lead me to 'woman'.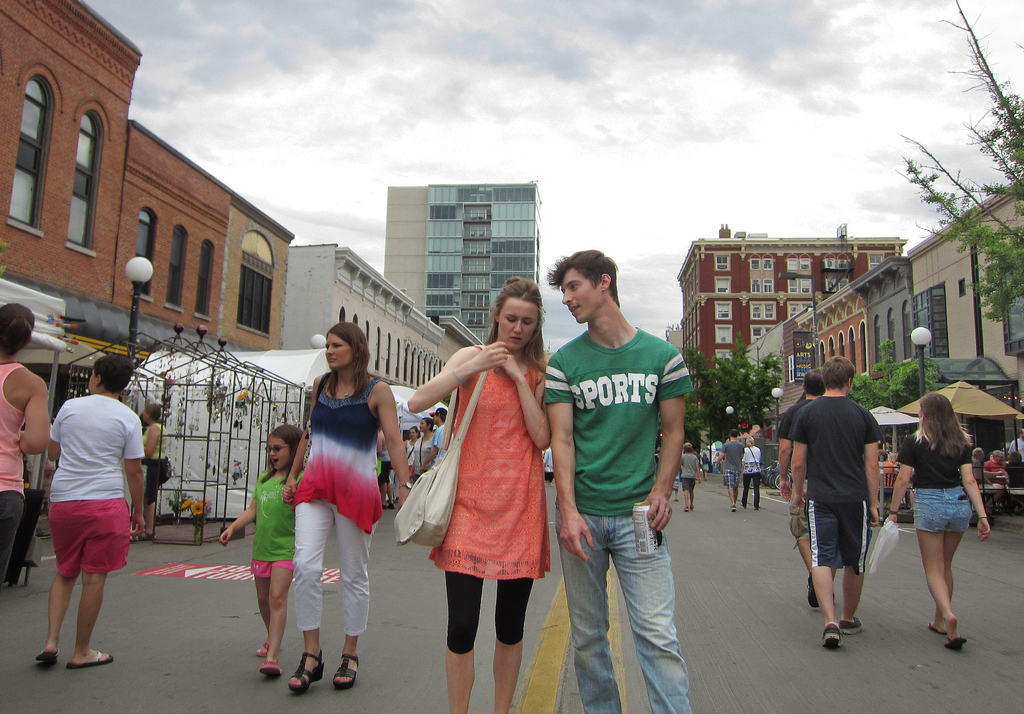
Lead to bbox=(412, 298, 555, 677).
